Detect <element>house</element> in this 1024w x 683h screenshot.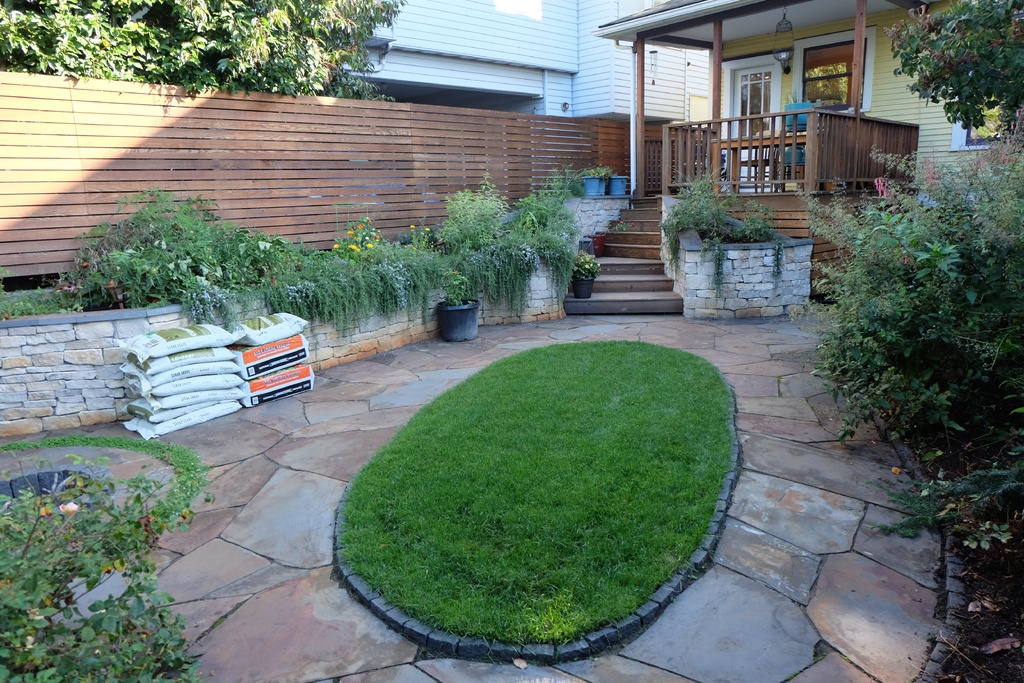
Detection: rect(360, 0, 720, 144).
